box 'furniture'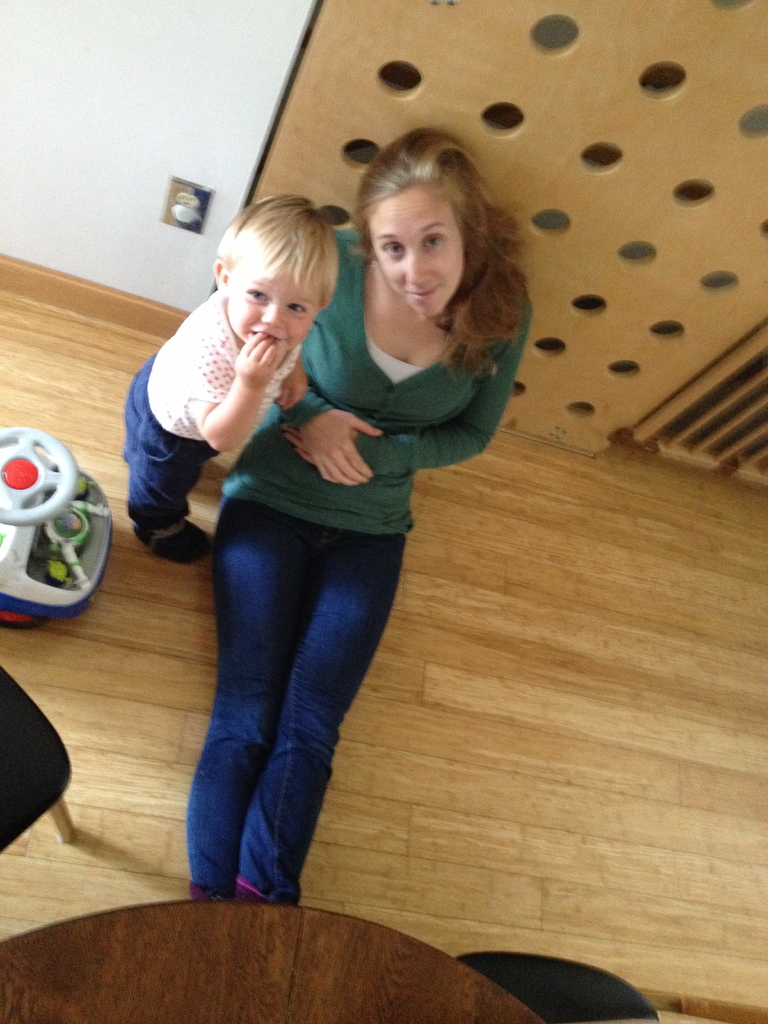
locate(456, 946, 659, 1023)
